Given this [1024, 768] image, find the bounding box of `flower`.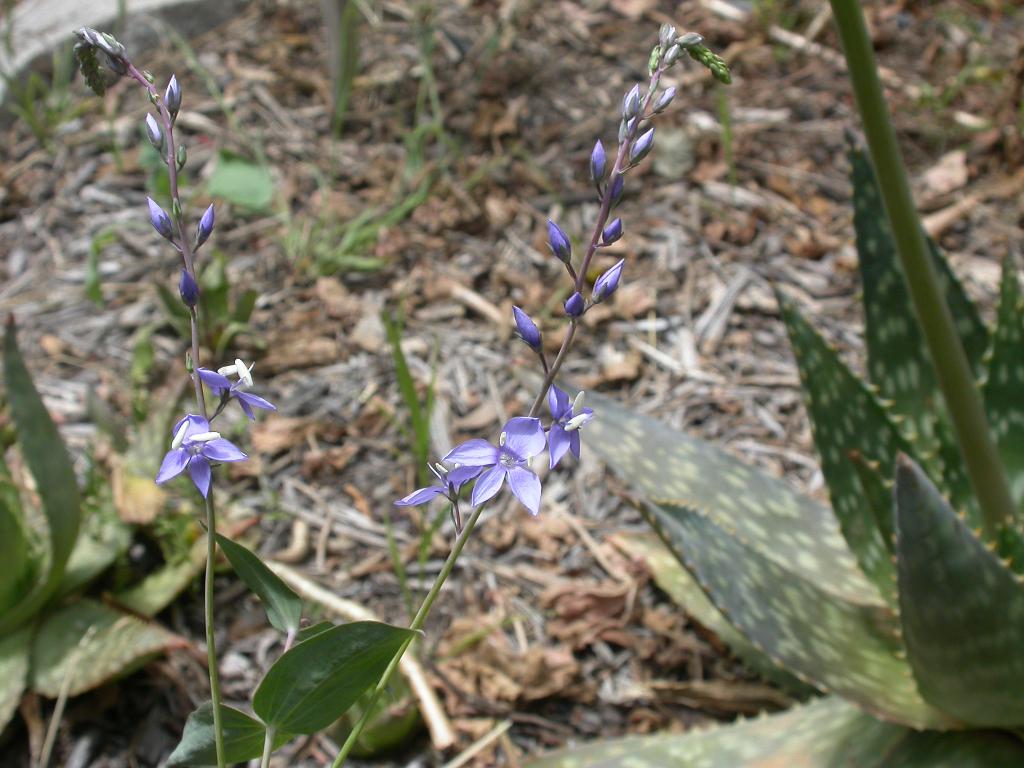
box=[394, 460, 485, 504].
